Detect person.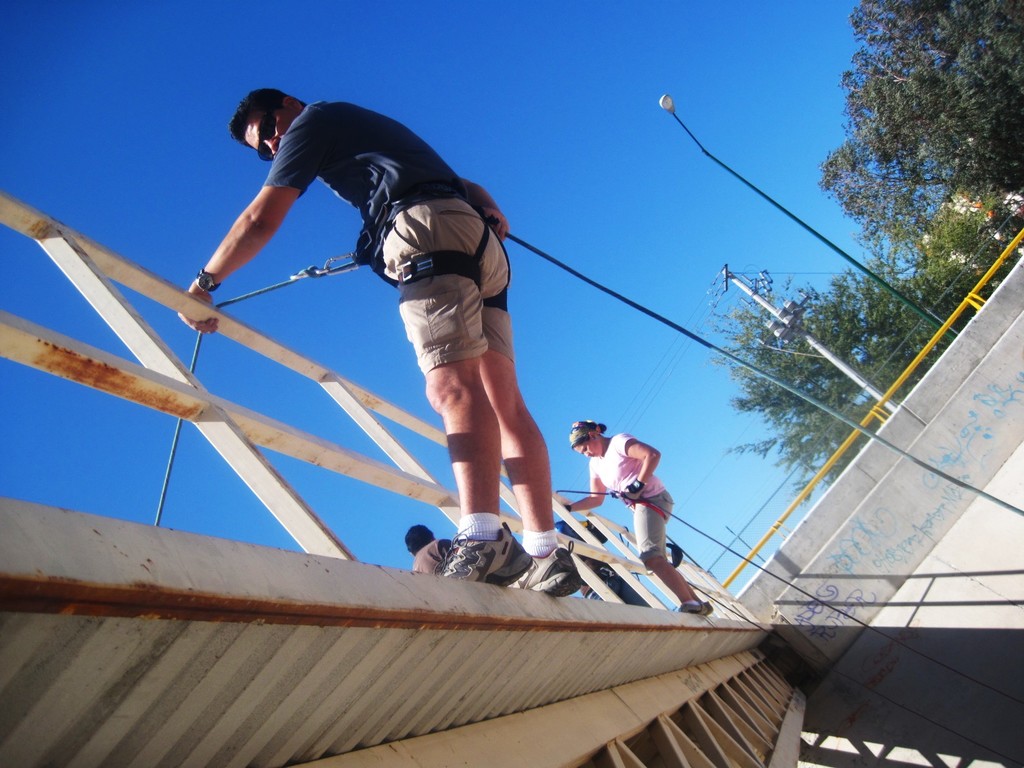
Detected at [400, 523, 461, 576].
